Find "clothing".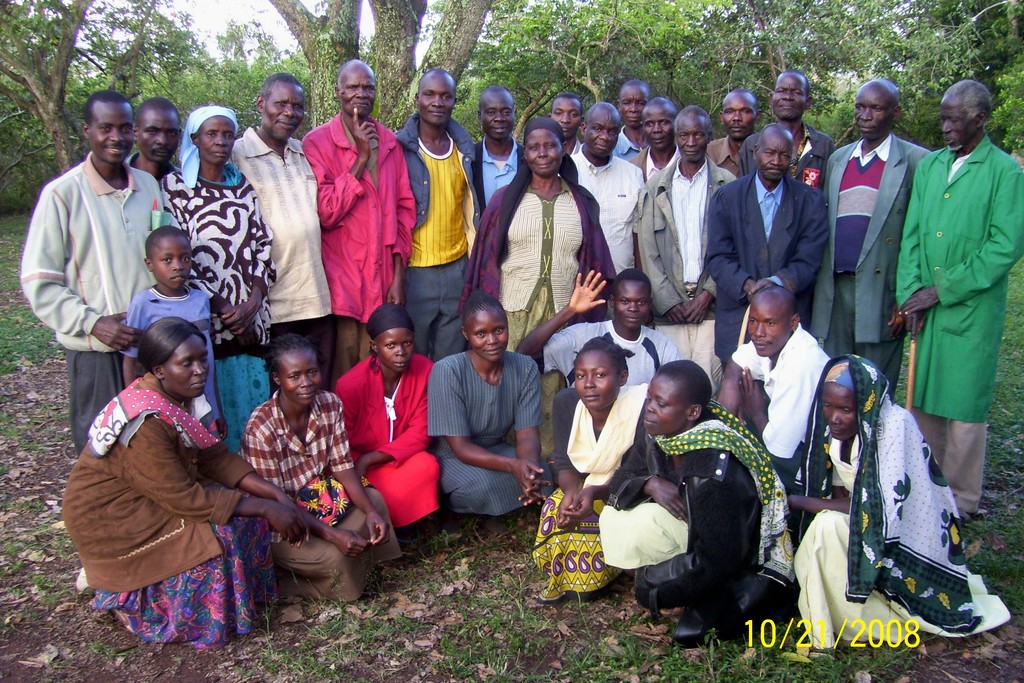
{"left": 897, "top": 108, "right": 1016, "bottom": 497}.
